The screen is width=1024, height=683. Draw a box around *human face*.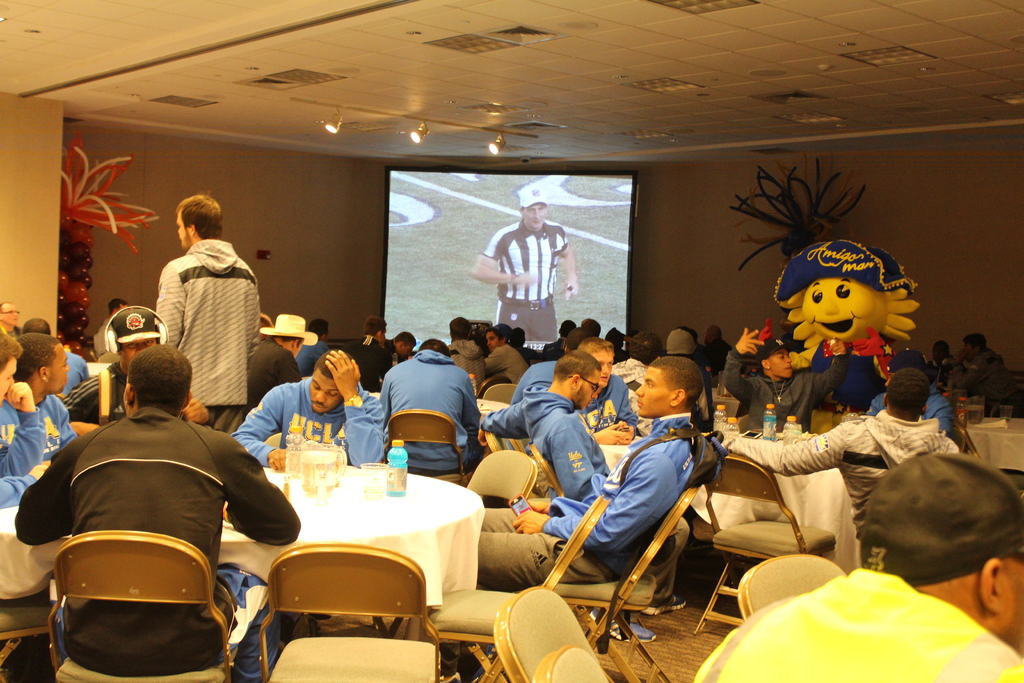
x1=0, y1=354, x2=19, y2=409.
